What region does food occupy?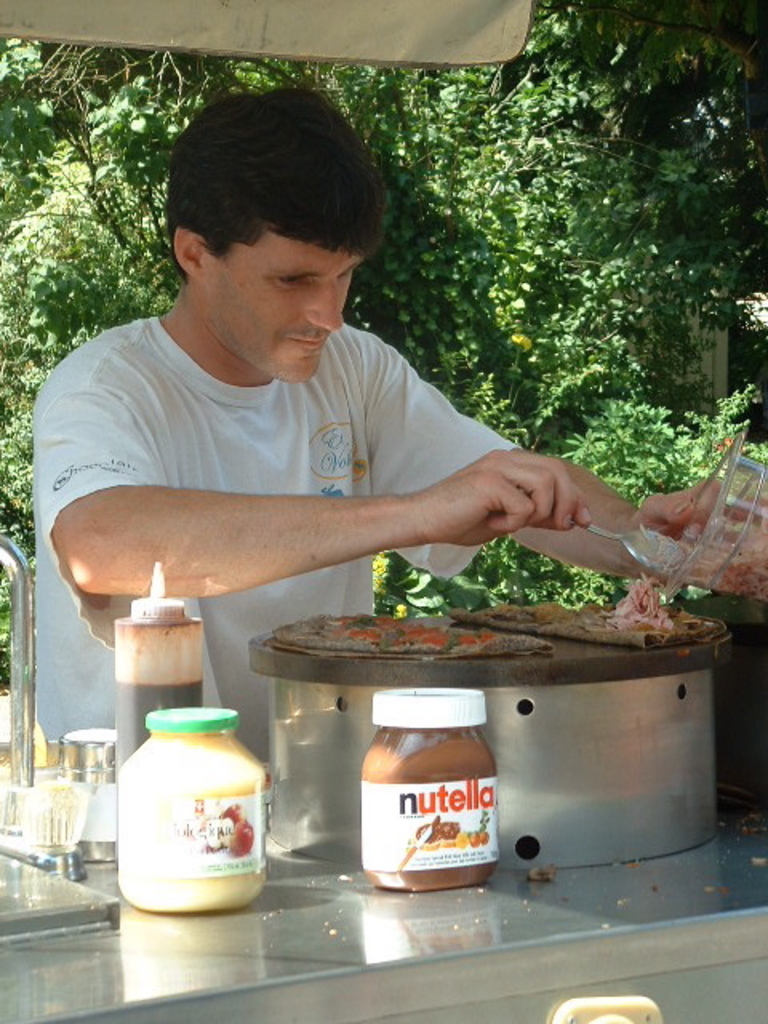
detection(371, 539, 707, 622).
